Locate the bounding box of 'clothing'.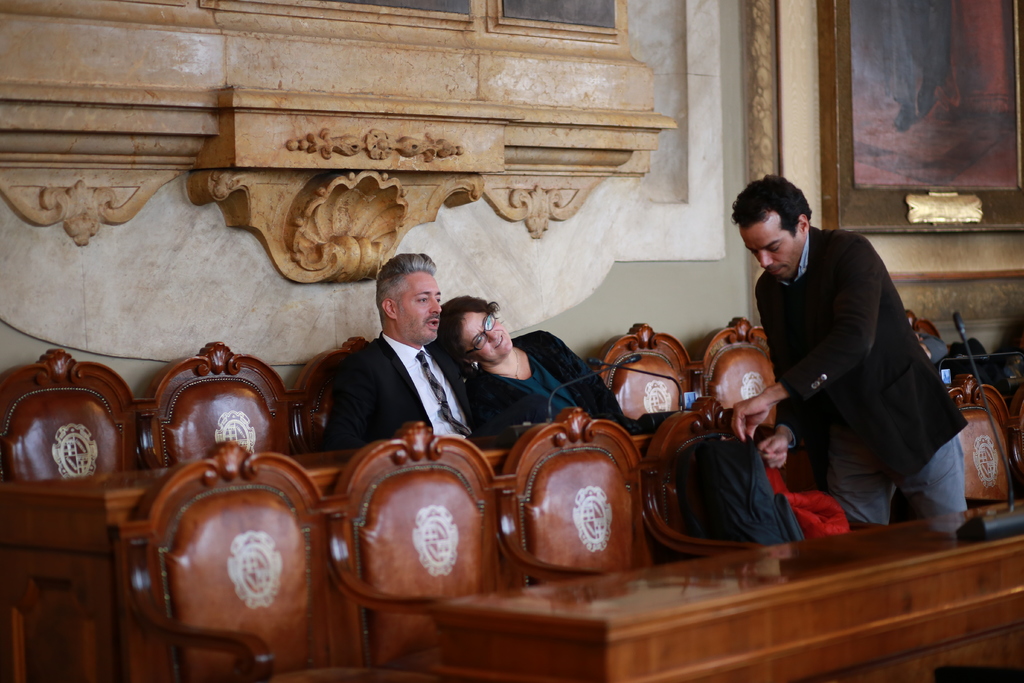
Bounding box: bbox(469, 330, 635, 444).
